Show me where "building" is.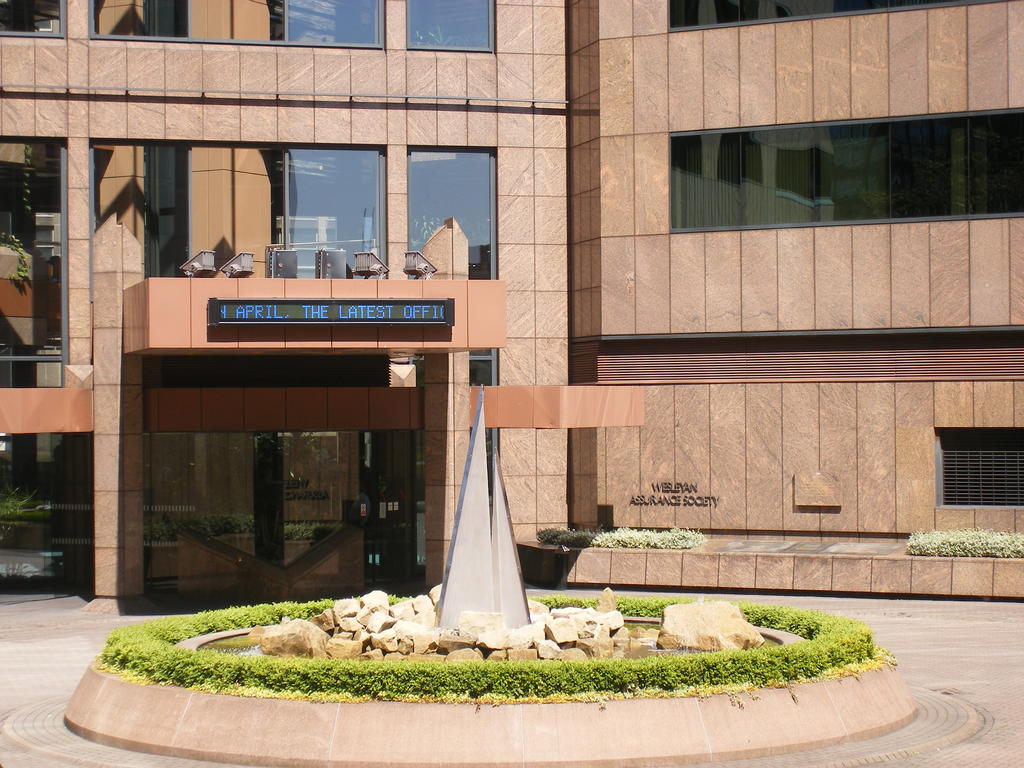
"building" is at bbox(0, 0, 1023, 600).
